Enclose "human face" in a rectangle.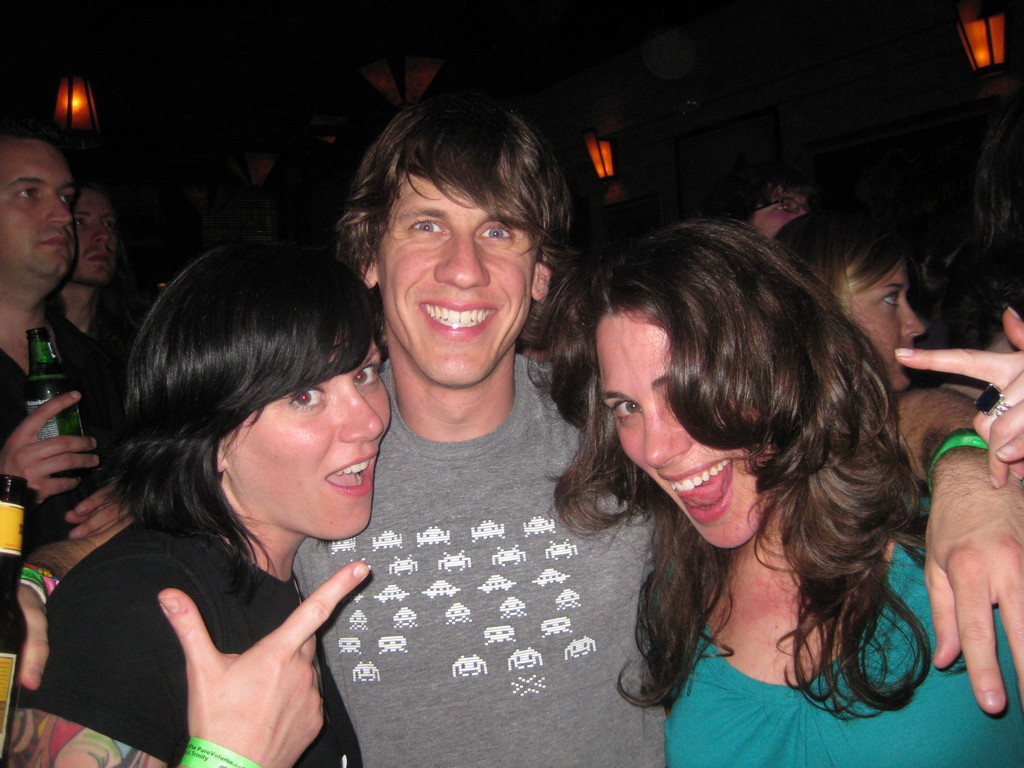
70 188 120 280.
